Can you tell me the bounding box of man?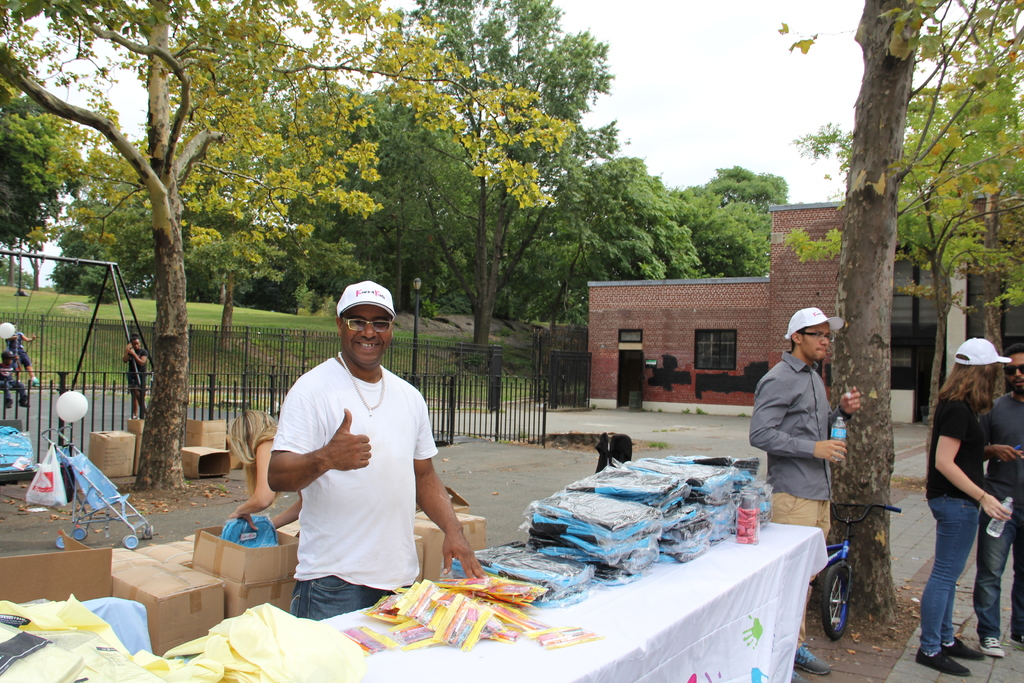
Rect(250, 272, 465, 627).
